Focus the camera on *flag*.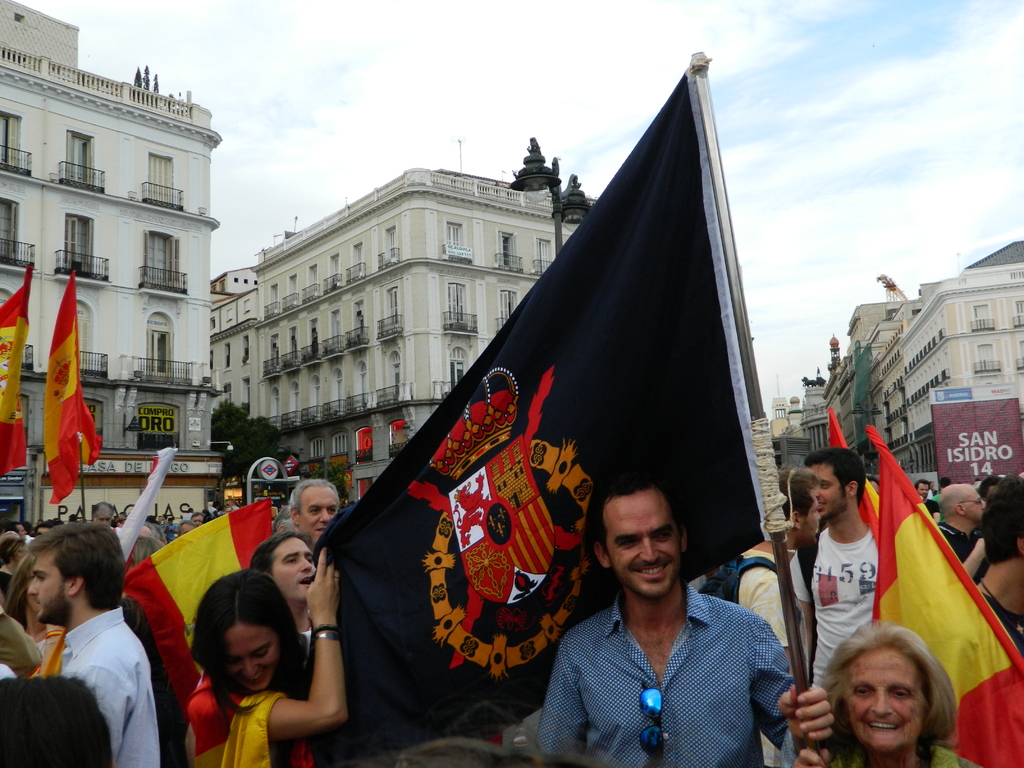
Focus region: box=[41, 276, 106, 502].
